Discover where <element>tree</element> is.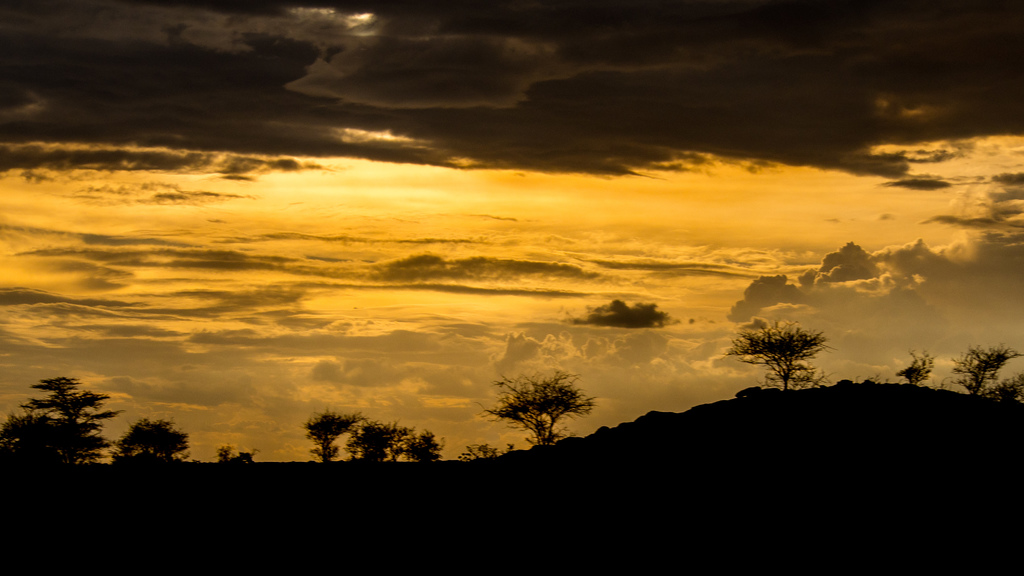
Discovered at box(895, 348, 941, 392).
